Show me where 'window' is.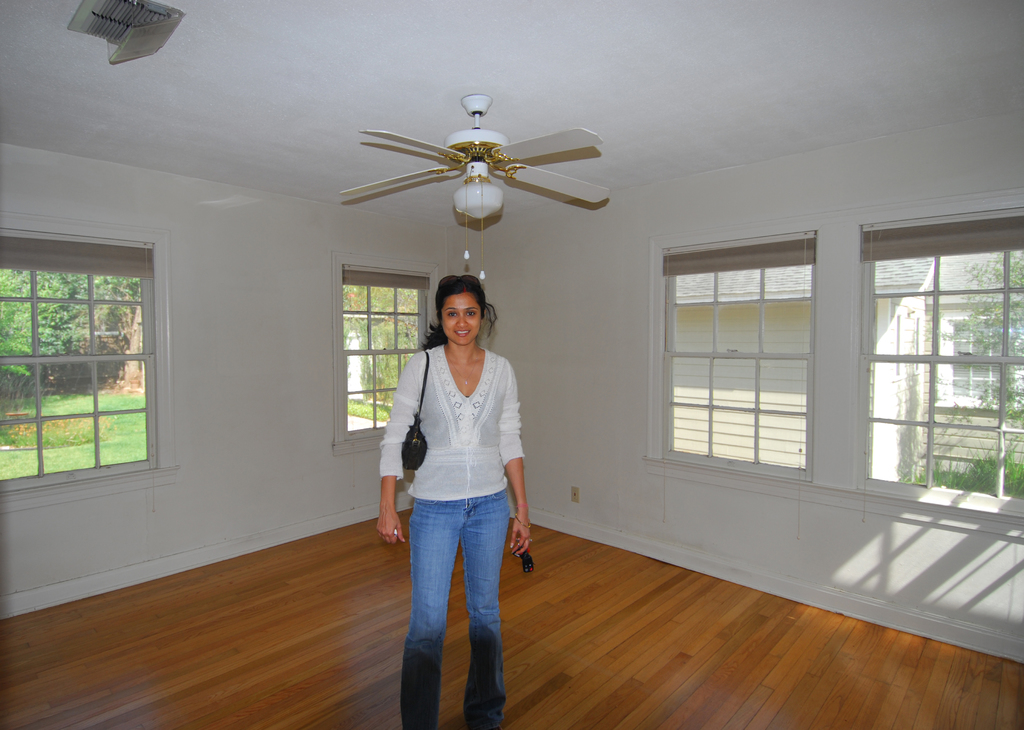
'window' is at region(332, 255, 445, 458).
